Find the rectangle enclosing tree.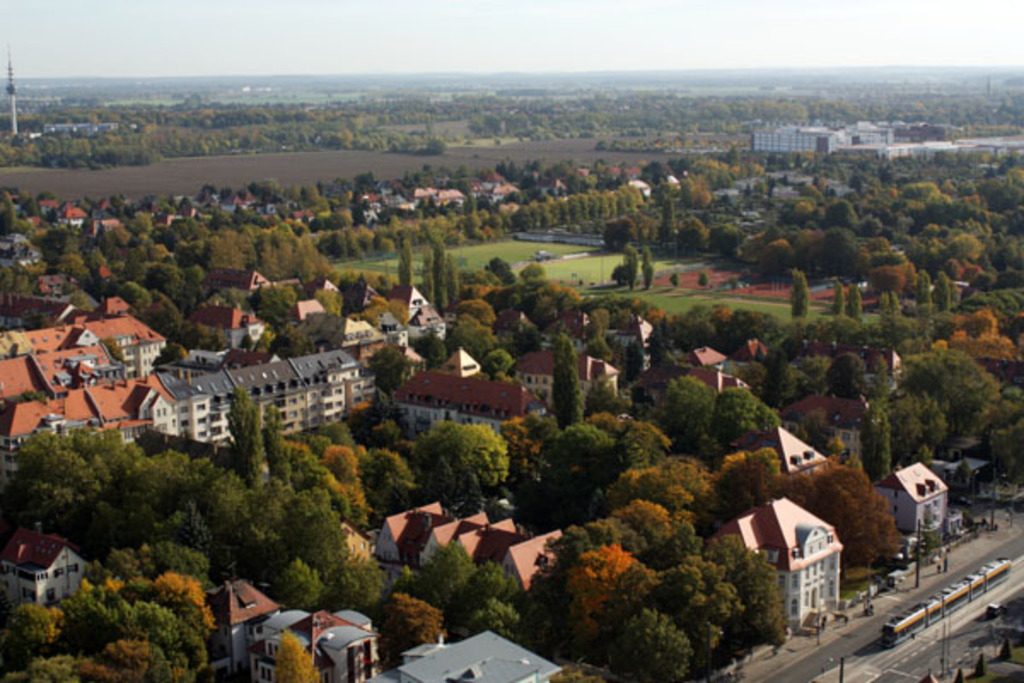
<box>387,591,440,659</box>.
